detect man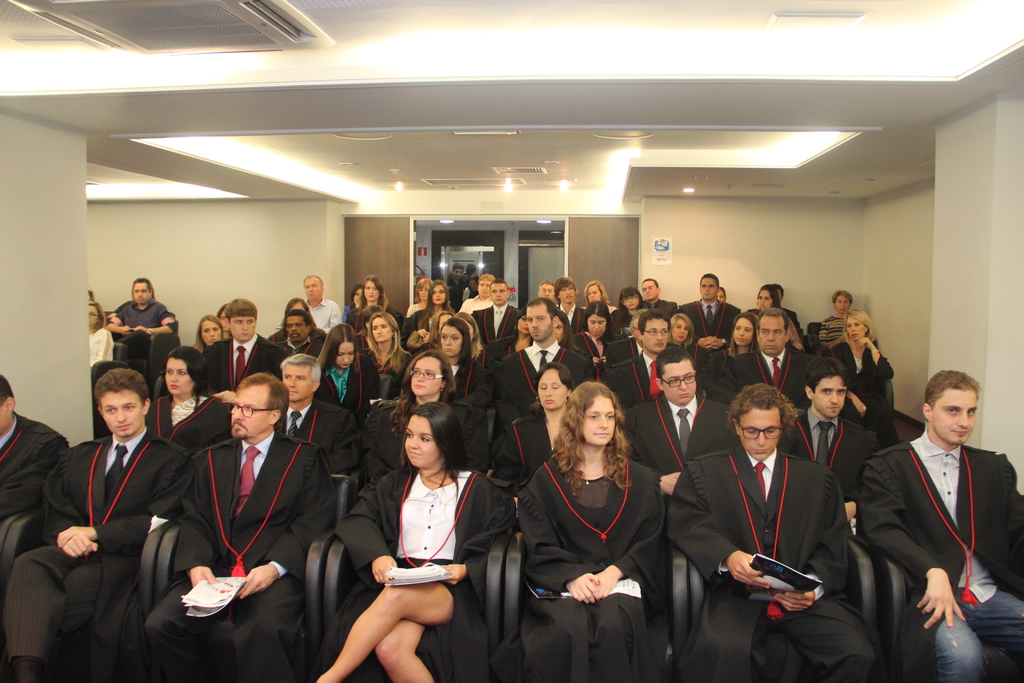
[left=778, top=357, right=877, bottom=503]
